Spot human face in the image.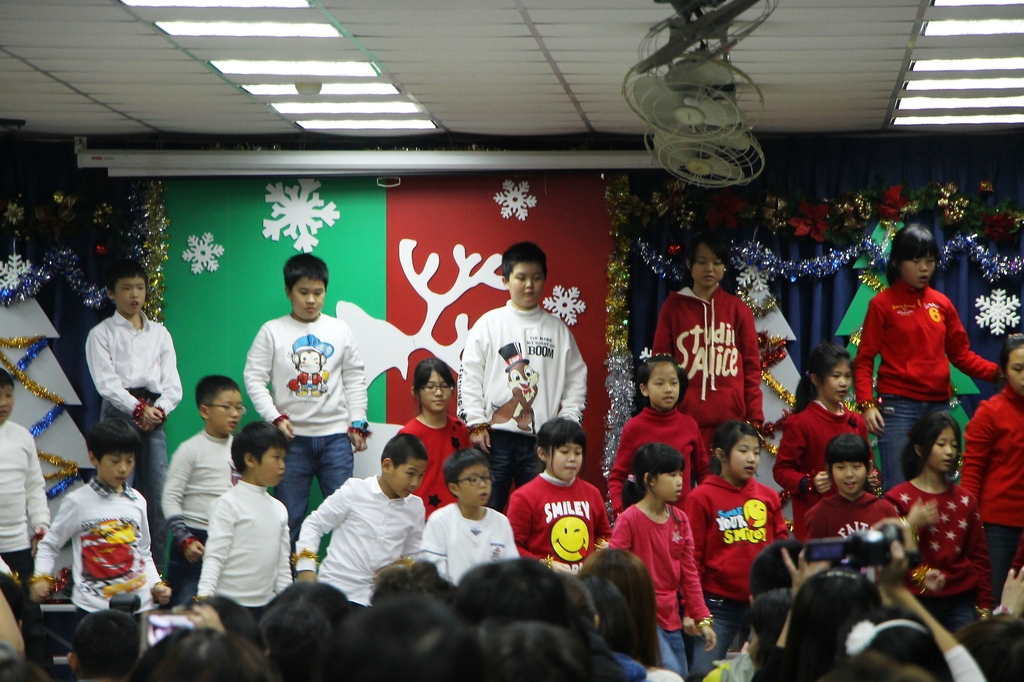
human face found at crop(419, 372, 451, 412).
